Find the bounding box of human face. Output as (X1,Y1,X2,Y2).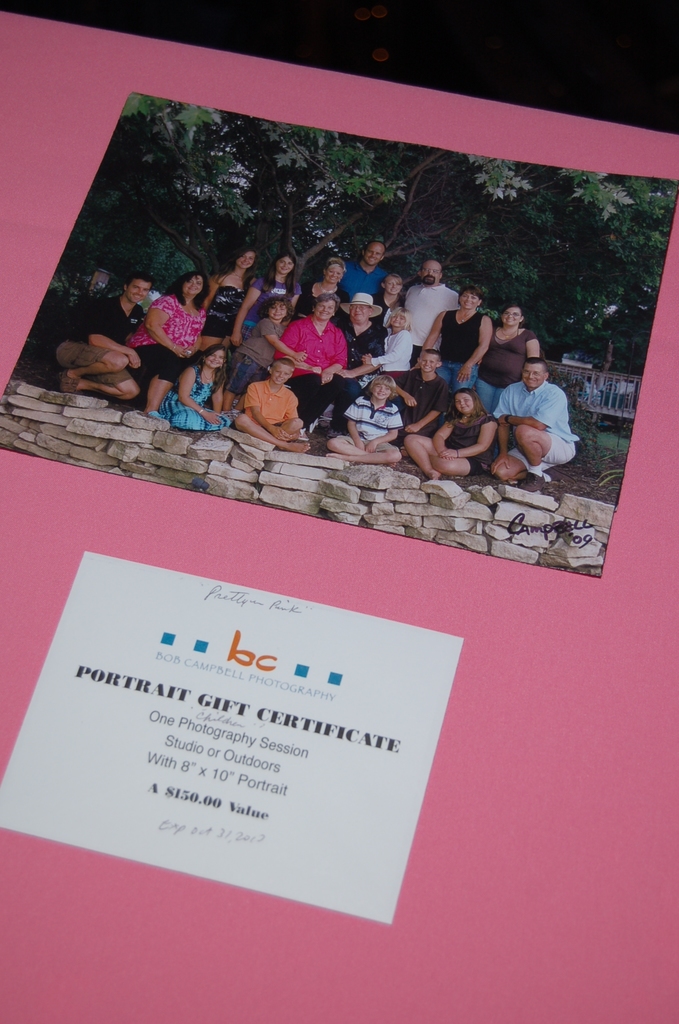
(454,391,473,412).
